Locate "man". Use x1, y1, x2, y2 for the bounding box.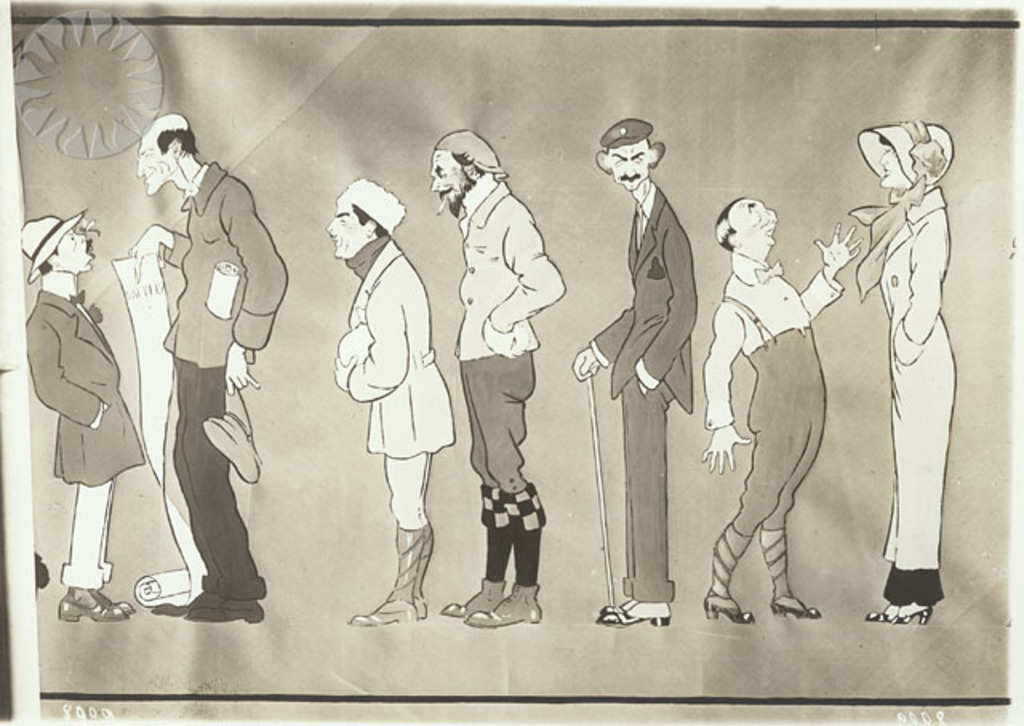
437, 134, 560, 625.
